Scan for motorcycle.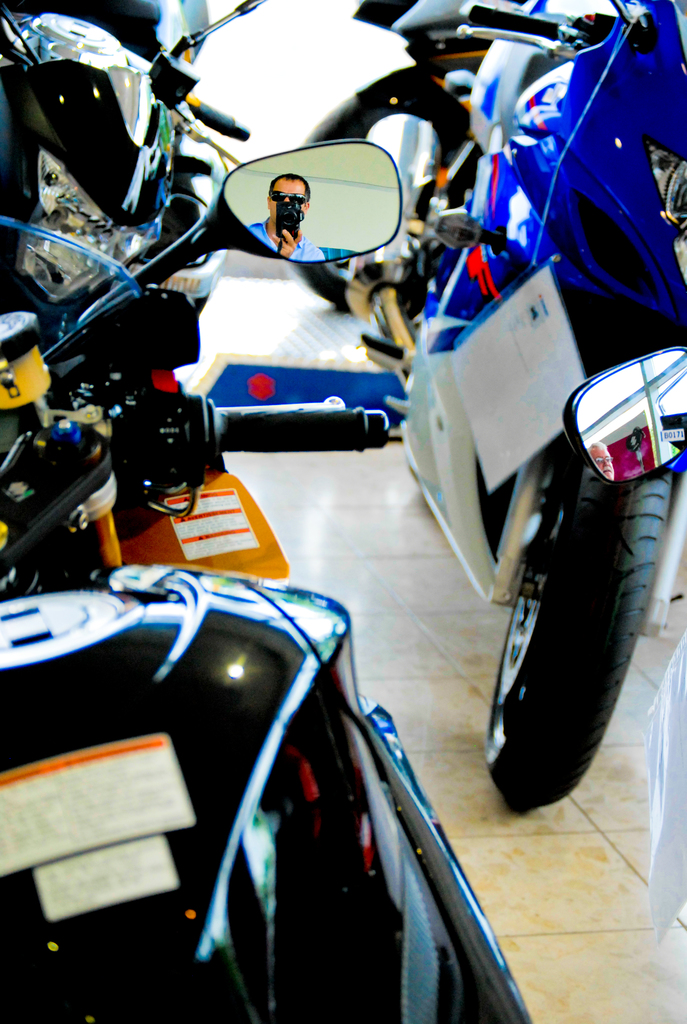
Scan result: box(192, 0, 686, 820).
